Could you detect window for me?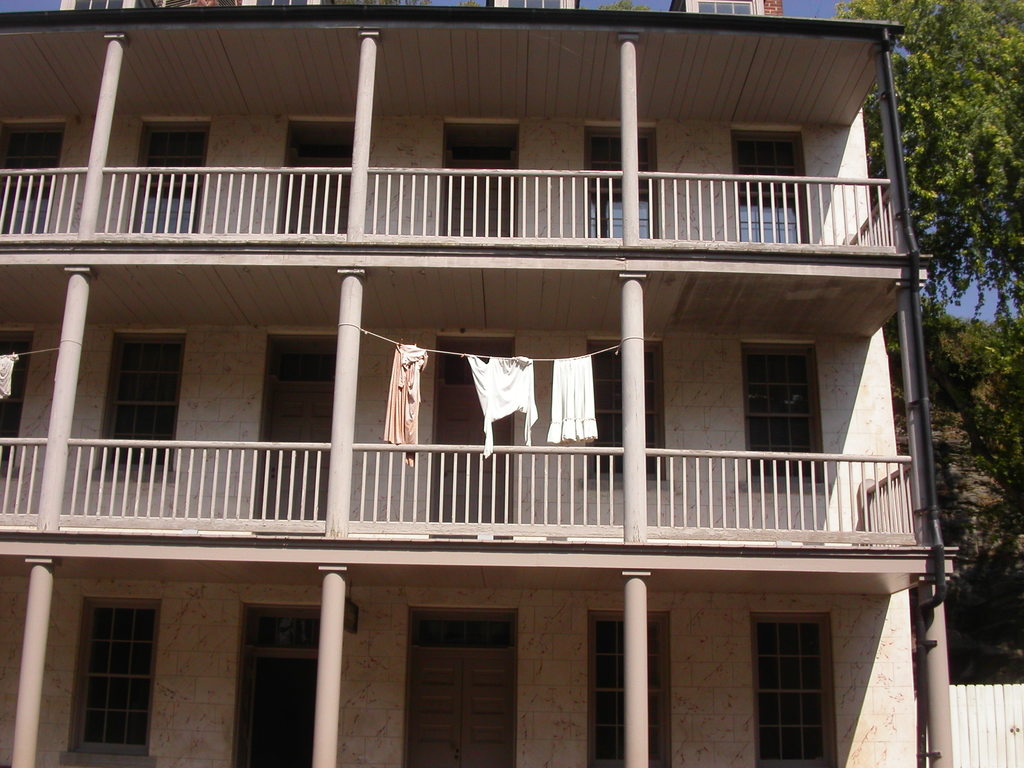
Detection result: left=125, top=118, right=209, bottom=236.
